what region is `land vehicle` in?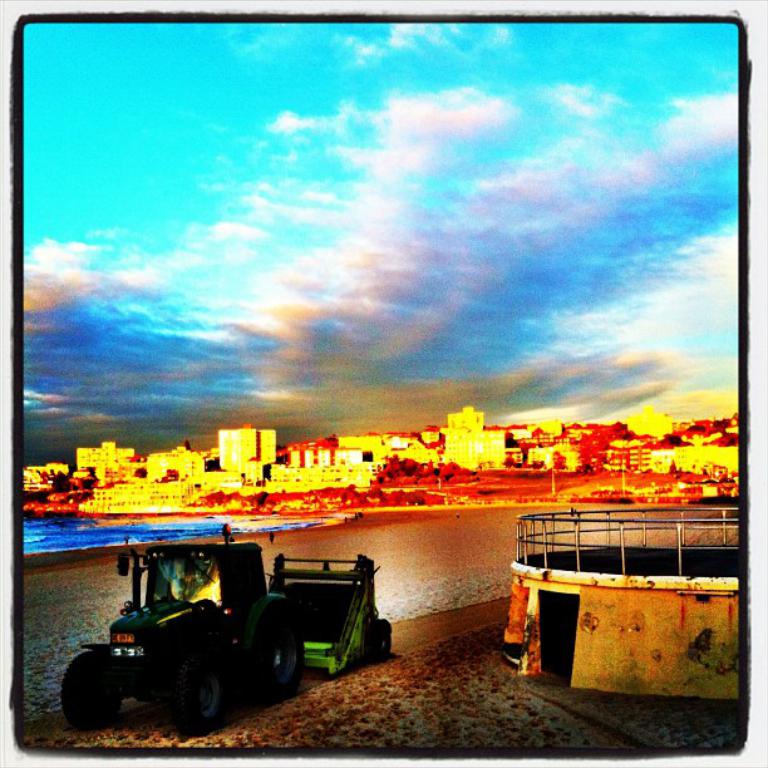
l=61, t=550, r=325, b=735.
